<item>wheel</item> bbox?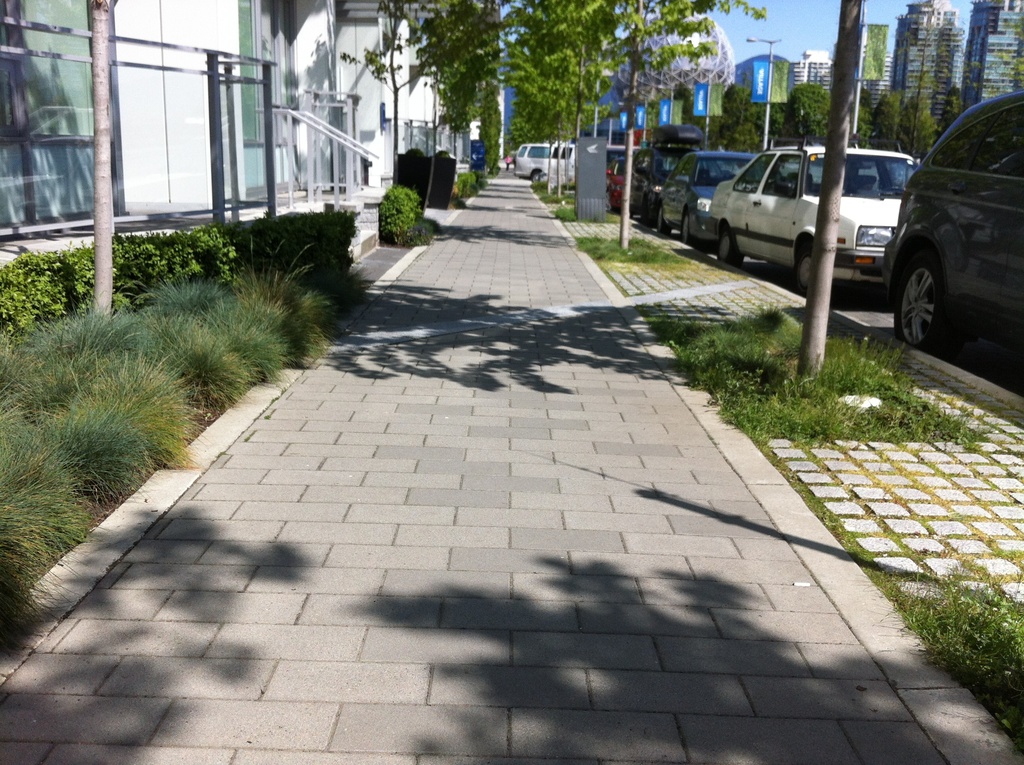
897,249,945,344
